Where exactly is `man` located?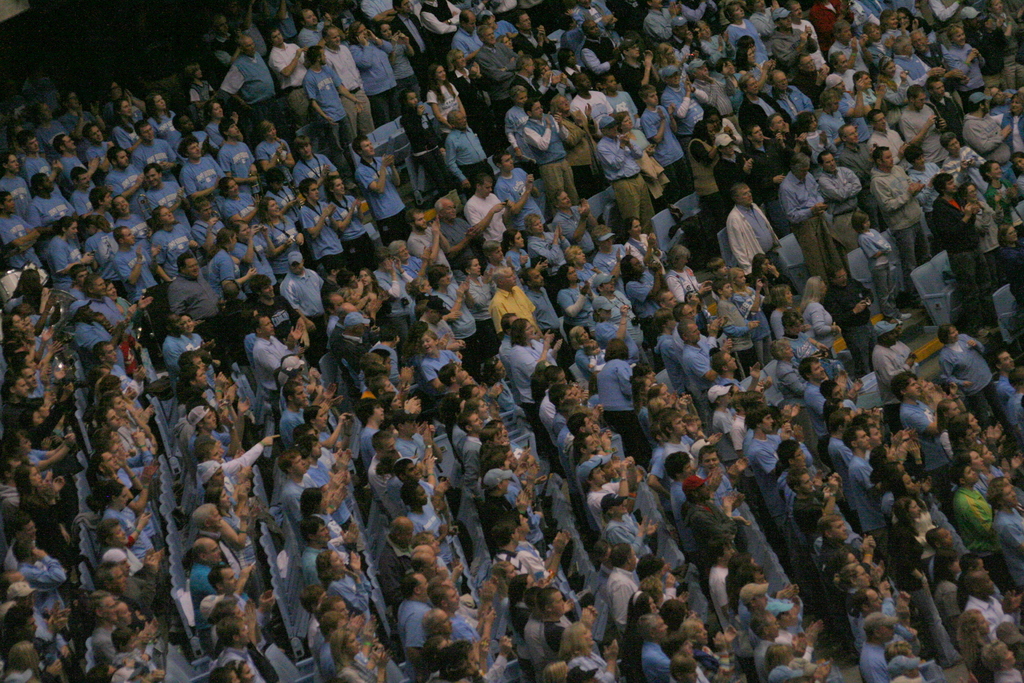
Its bounding box is box=[584, 465, 632, 521].
